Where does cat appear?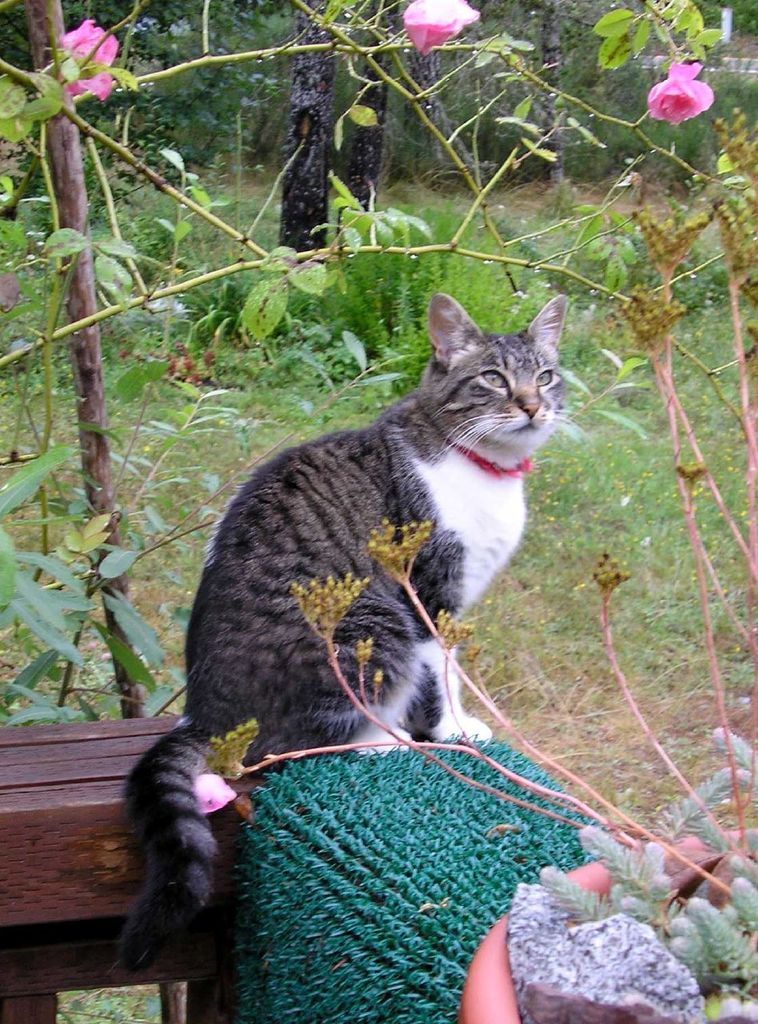
Appears at x1=113 y1=286 x2=591 y2=969.
